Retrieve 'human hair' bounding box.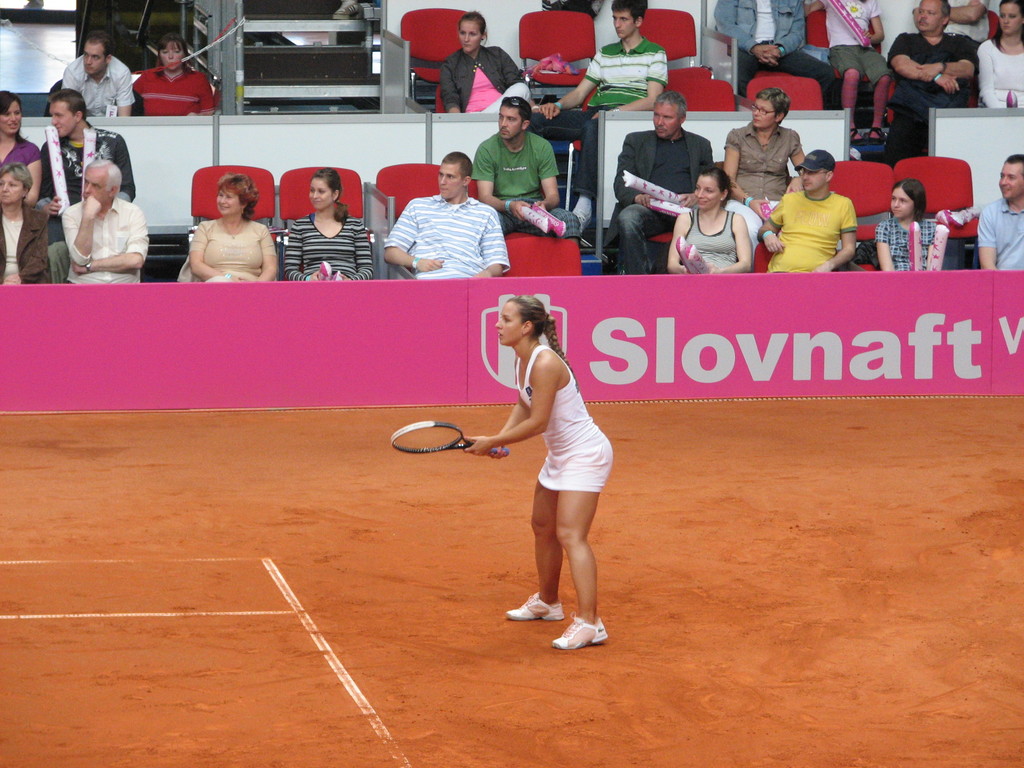
Bounding box: rect(700, 166, 733, 210).
